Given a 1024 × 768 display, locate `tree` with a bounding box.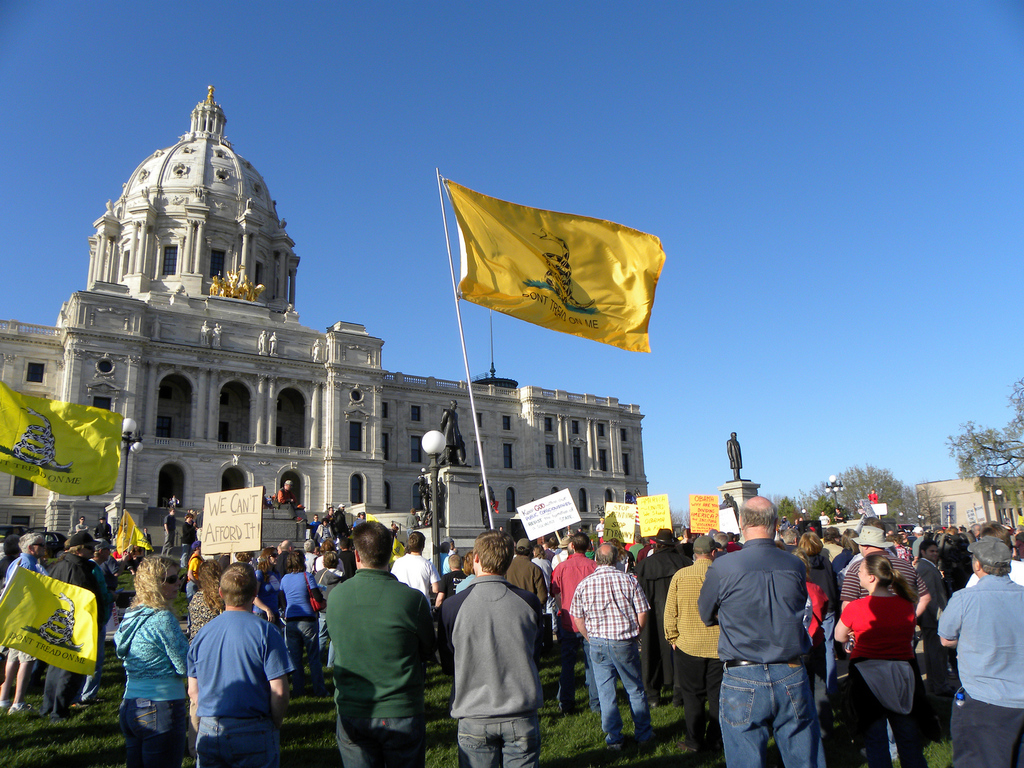
Located: [940, 381, 1023, 513].
